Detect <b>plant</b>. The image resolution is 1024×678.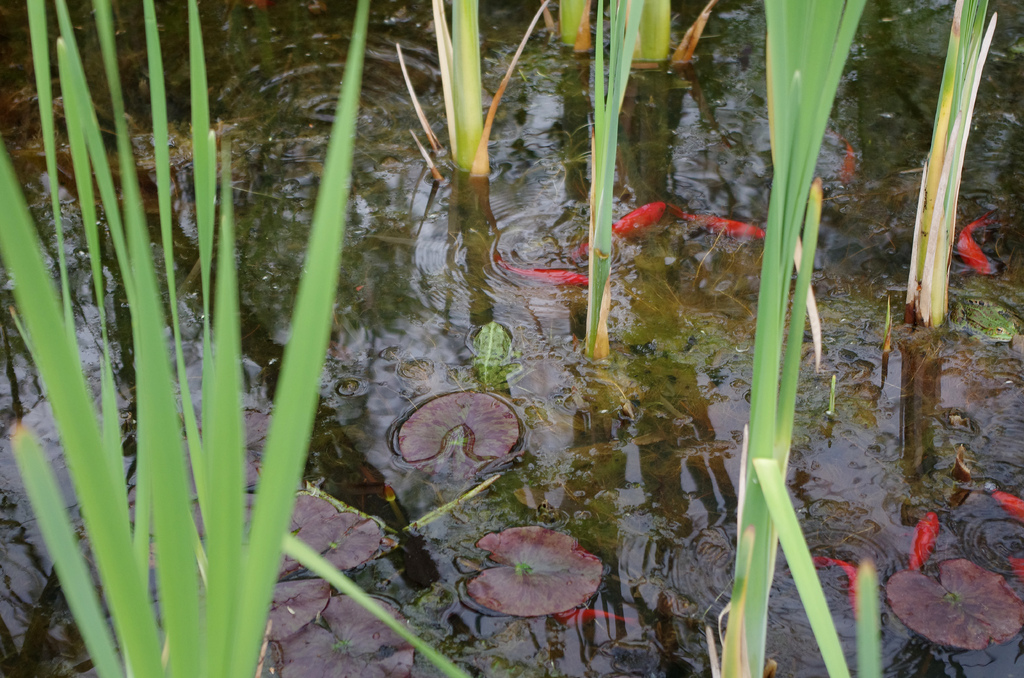
pyautogui.locateOnScreen(712, 0, 870, 677).
